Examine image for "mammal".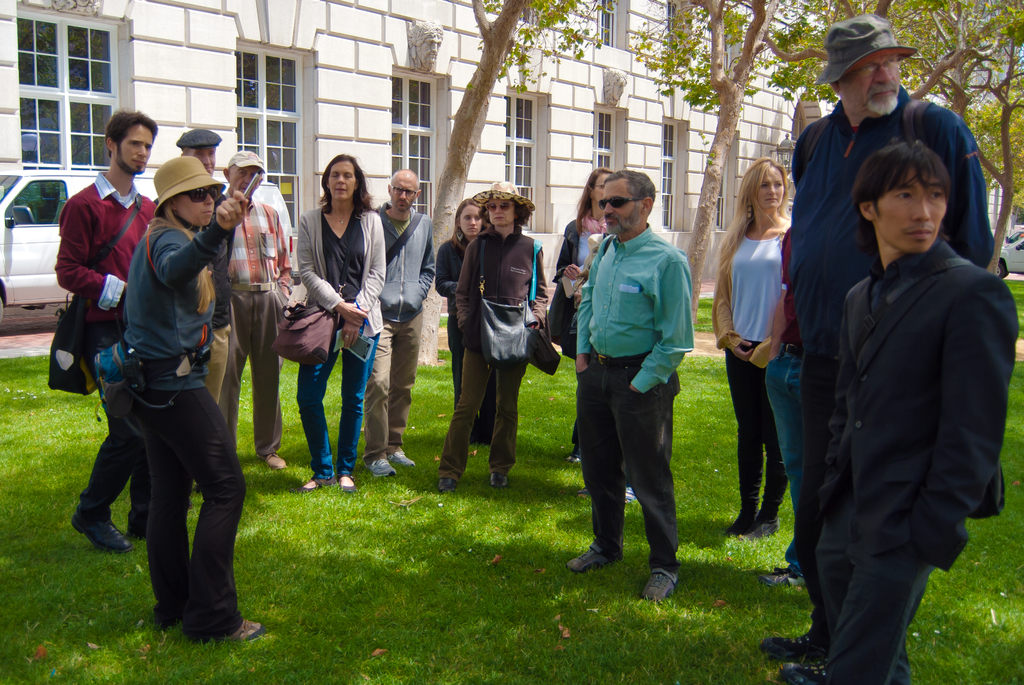
Examination result: 566:169:698:607.
